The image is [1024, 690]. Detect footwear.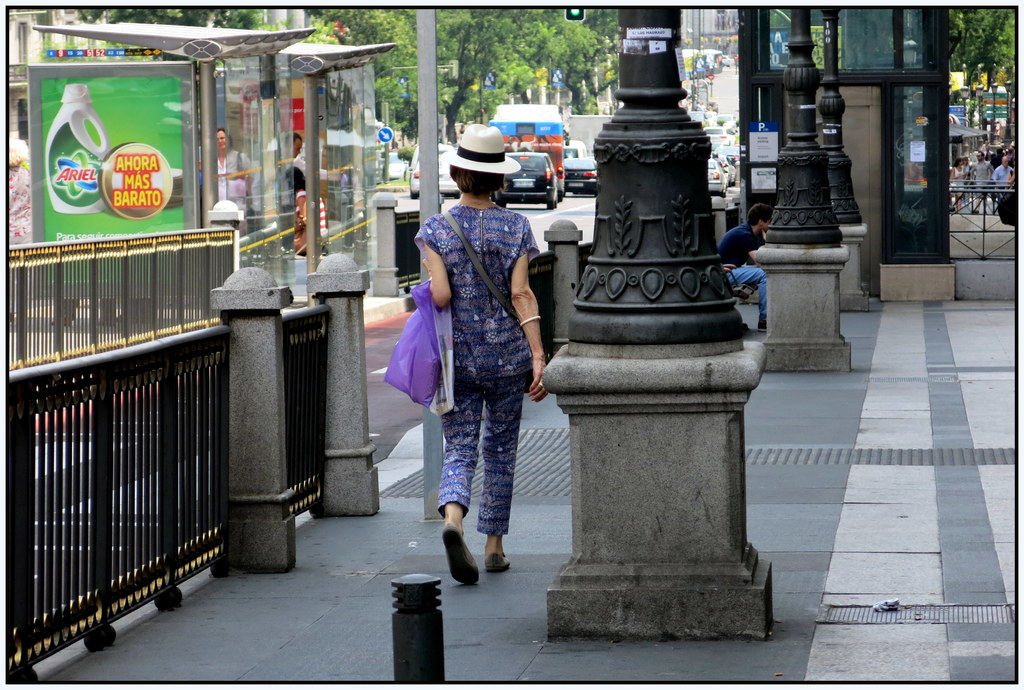
Detection: [755, 323, 766, 334].
